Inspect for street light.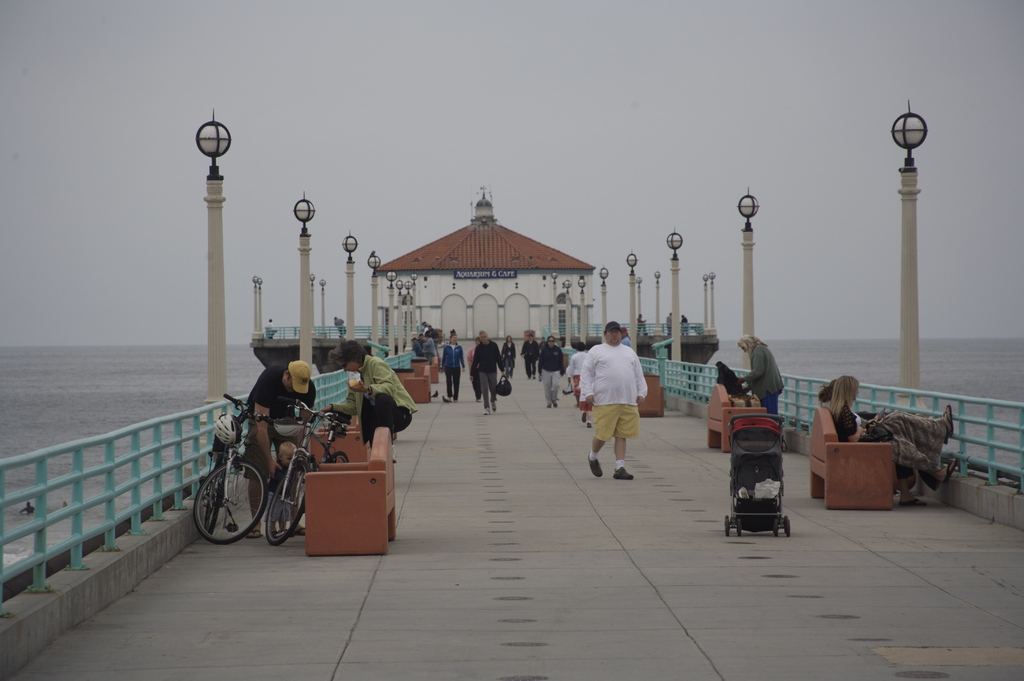
Inspection: 397 277 403 350.
